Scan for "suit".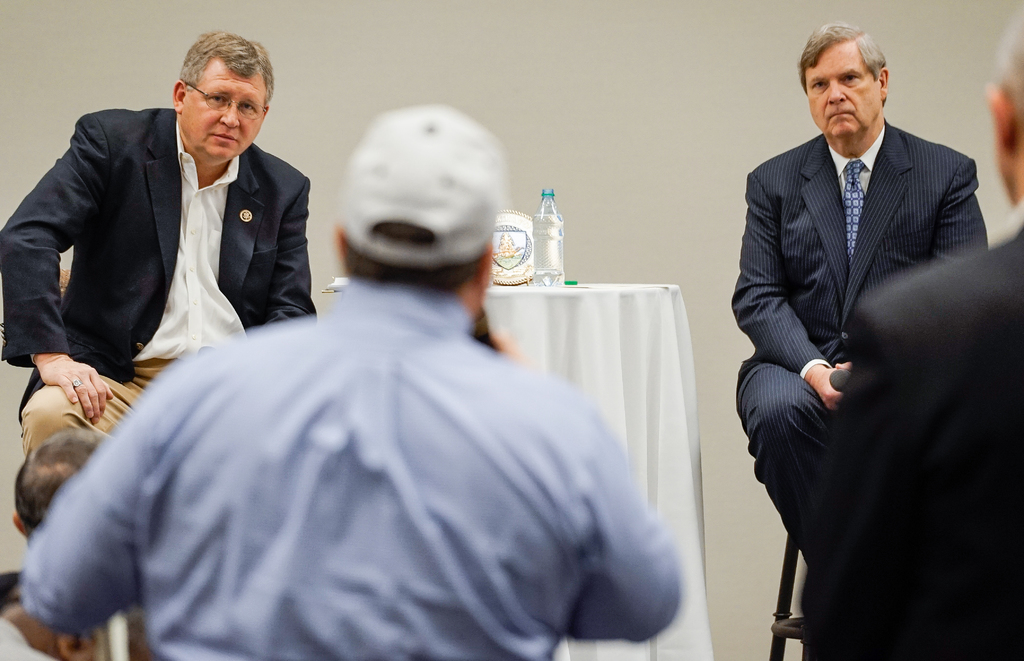
Scan result: (798, 190, 1023, 660).
